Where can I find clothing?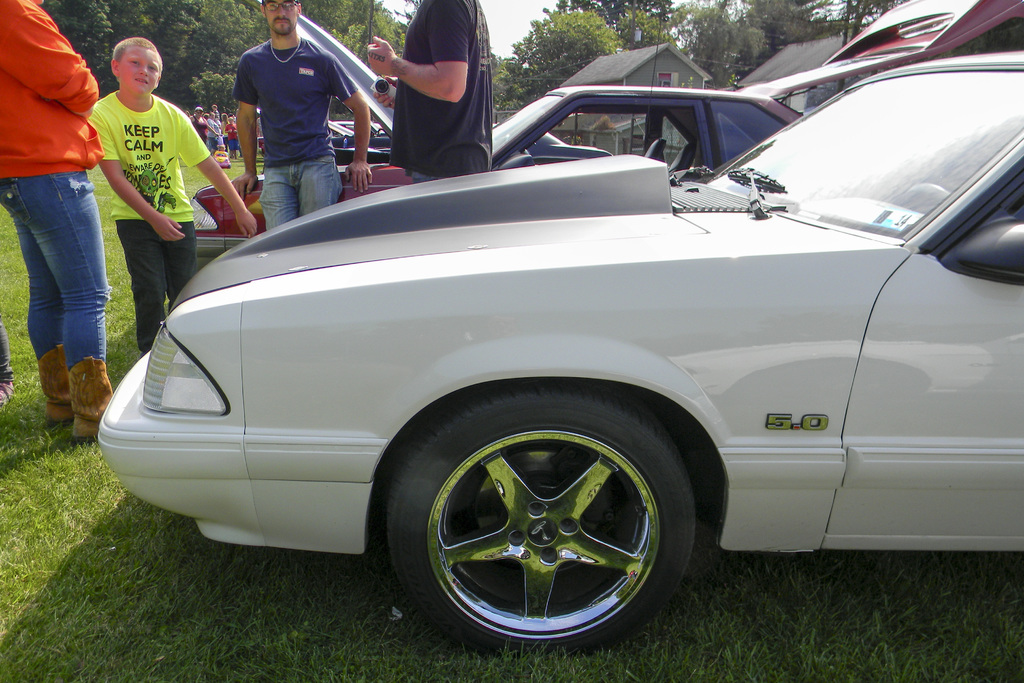
You can find it at (left=209, top=120, right=227, bottom=151).
